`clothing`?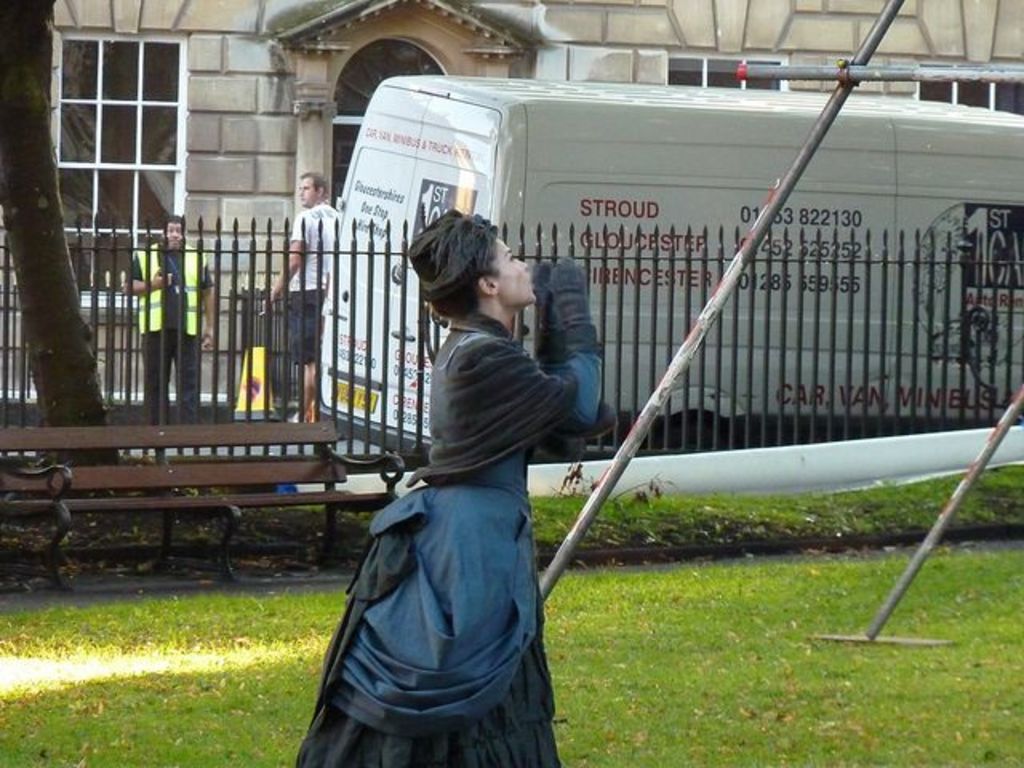
rect(288, 253, 611, 766)
